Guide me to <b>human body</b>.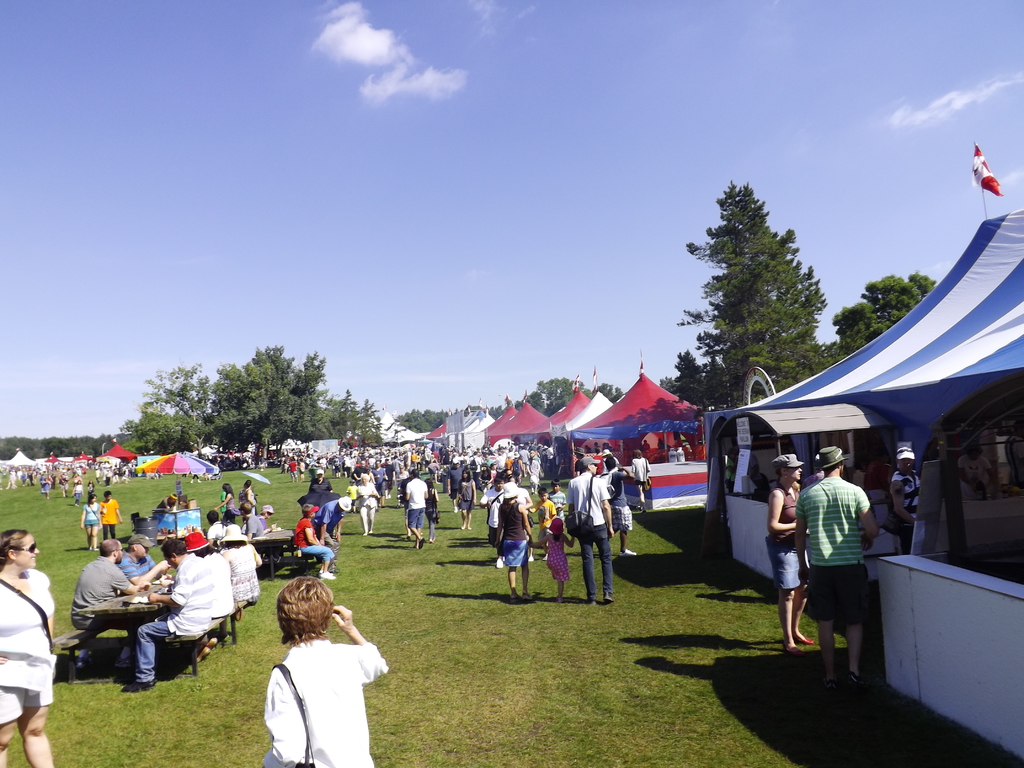
Guidance: bbox=[792, 467, 876, 691].
